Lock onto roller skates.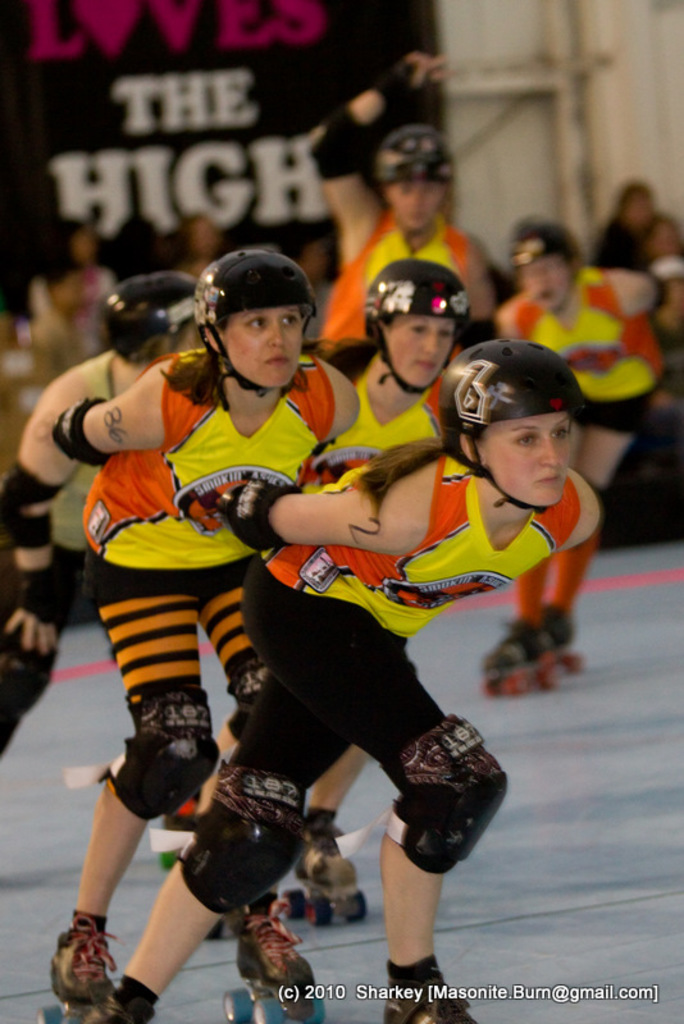
Locked: [left=479, top=618, right=562, bottom=698].
